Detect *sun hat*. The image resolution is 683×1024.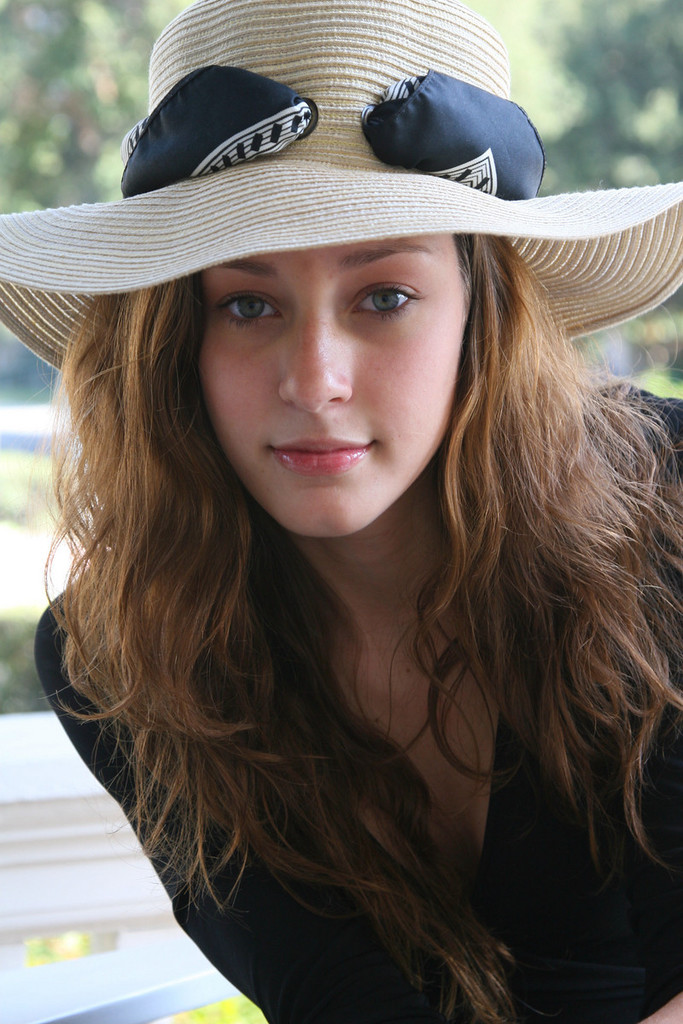
bbox=[0, 0, 682, 393].
